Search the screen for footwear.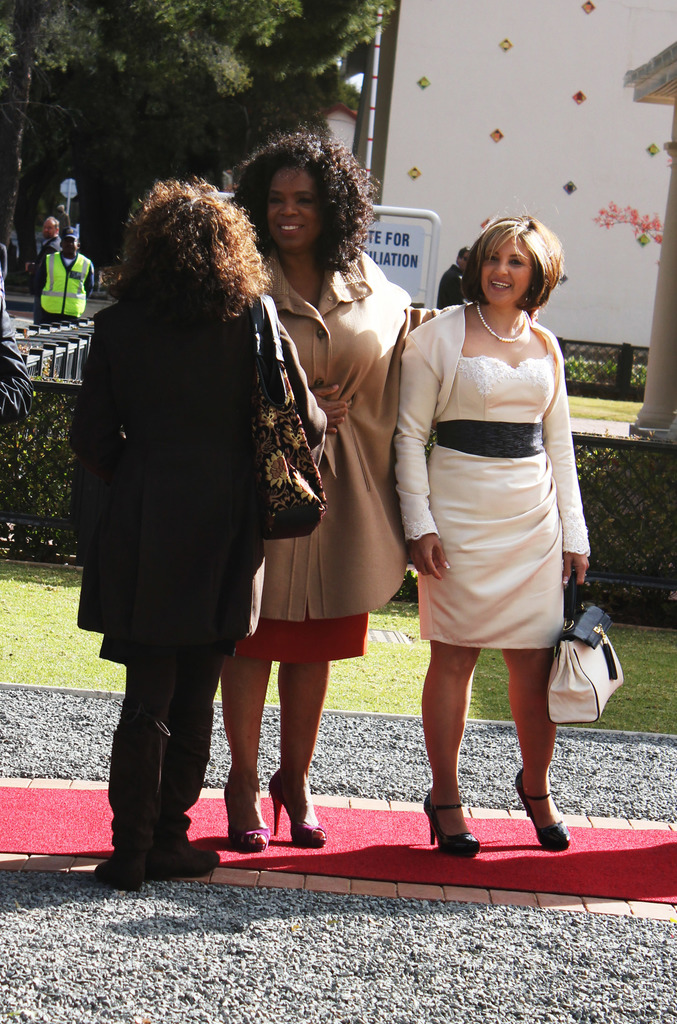
Found at pyautogui.locateOnScreen(263, 762, 329, 853).
